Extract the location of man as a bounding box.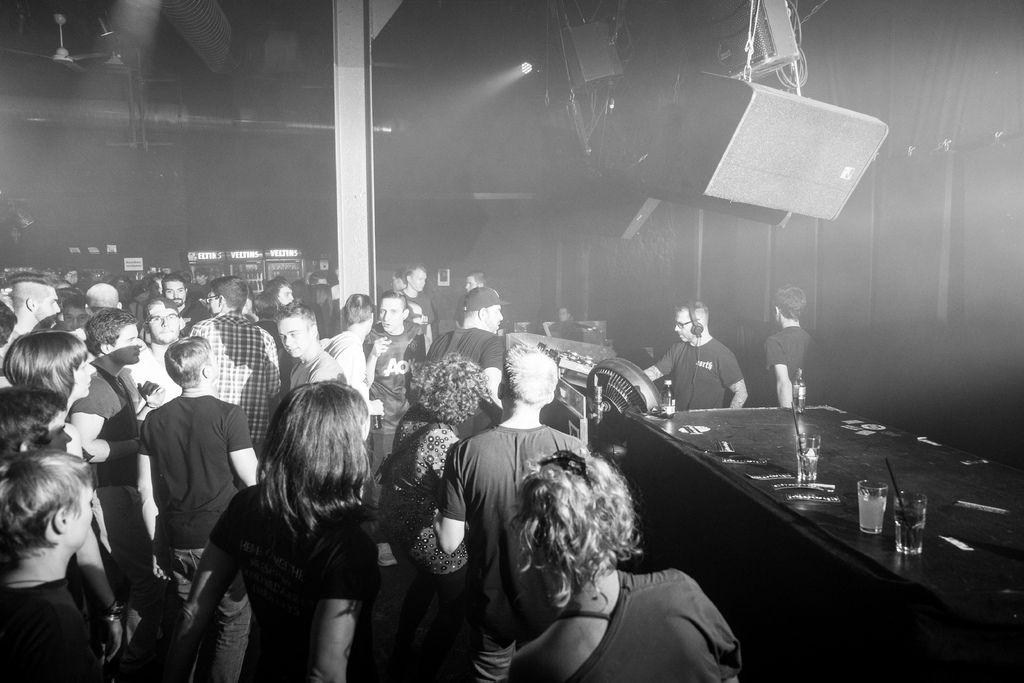
(x1=644, y1=295, x2=751, y2=416).
